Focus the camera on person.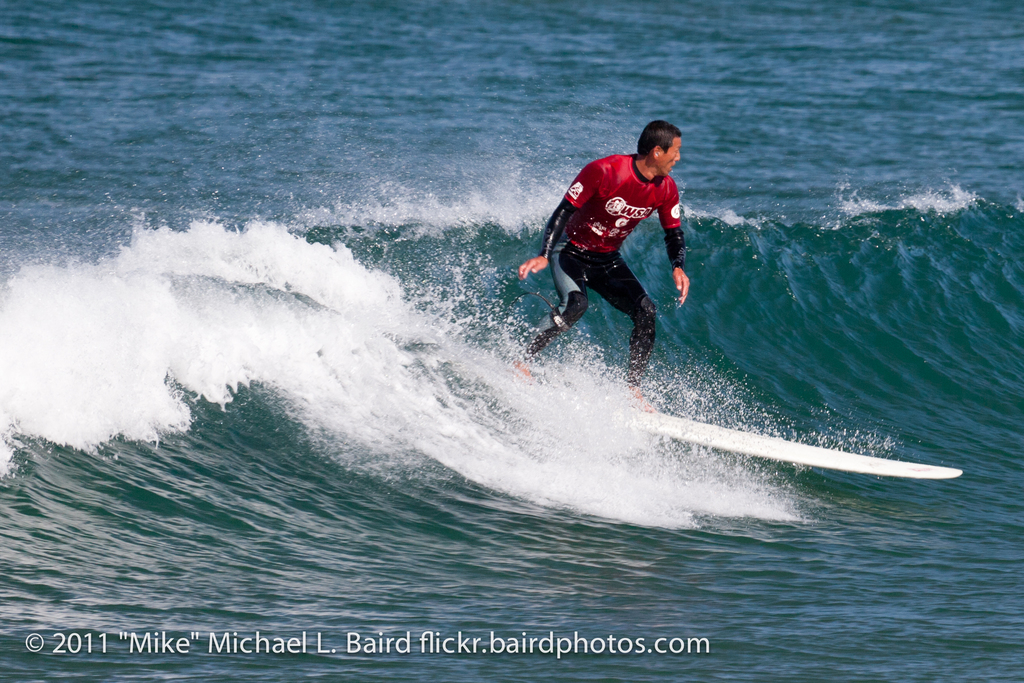
Focus region: rect(509, 119, 691, 419).
